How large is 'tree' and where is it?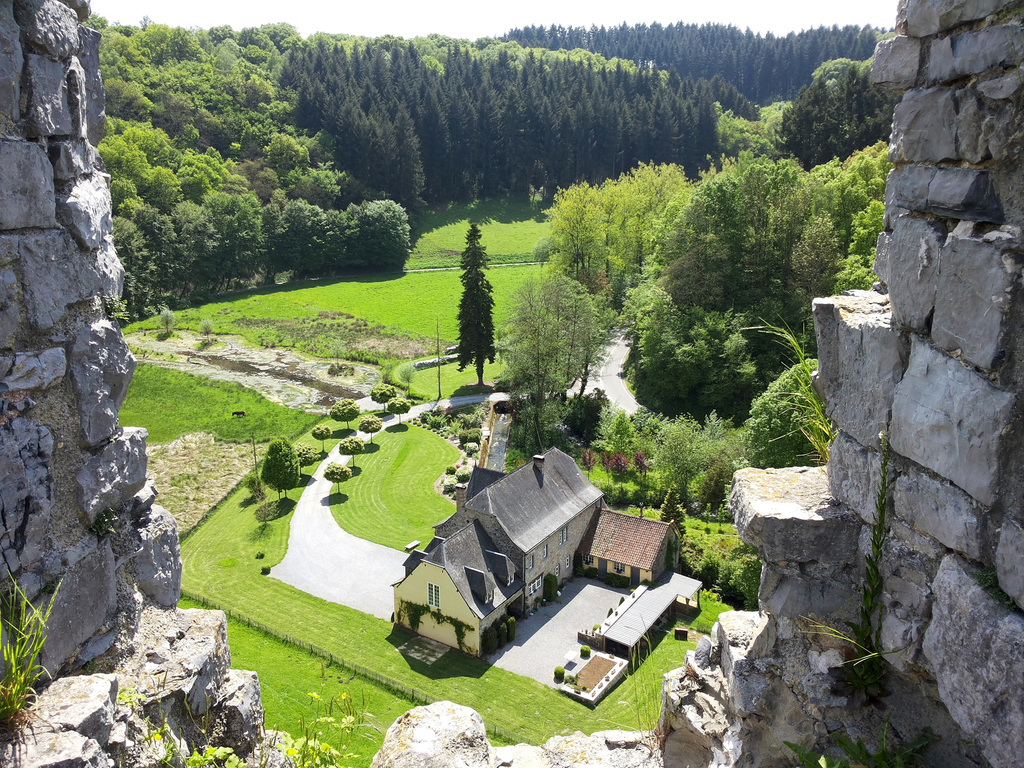
Bounding box: rect(330, 399, 355, 438).
